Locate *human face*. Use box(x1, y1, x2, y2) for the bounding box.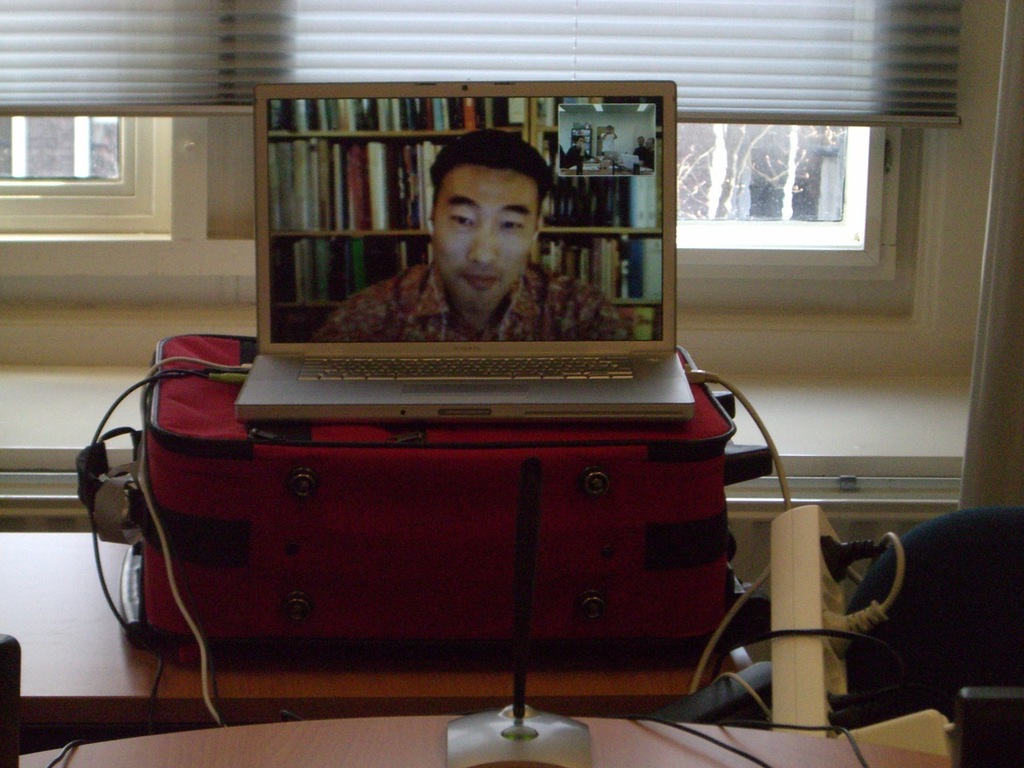
box(432, 162, 538, 307).
